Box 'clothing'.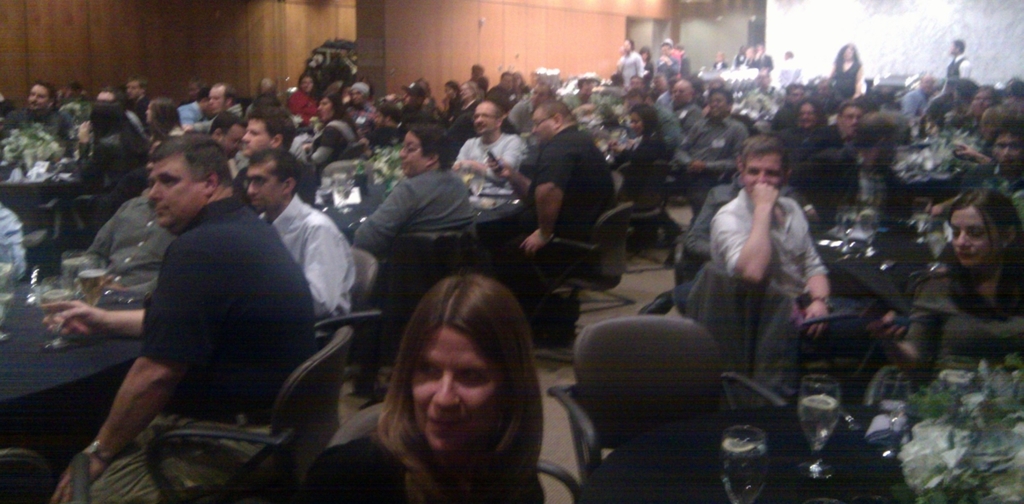
(177,100,201,129).
